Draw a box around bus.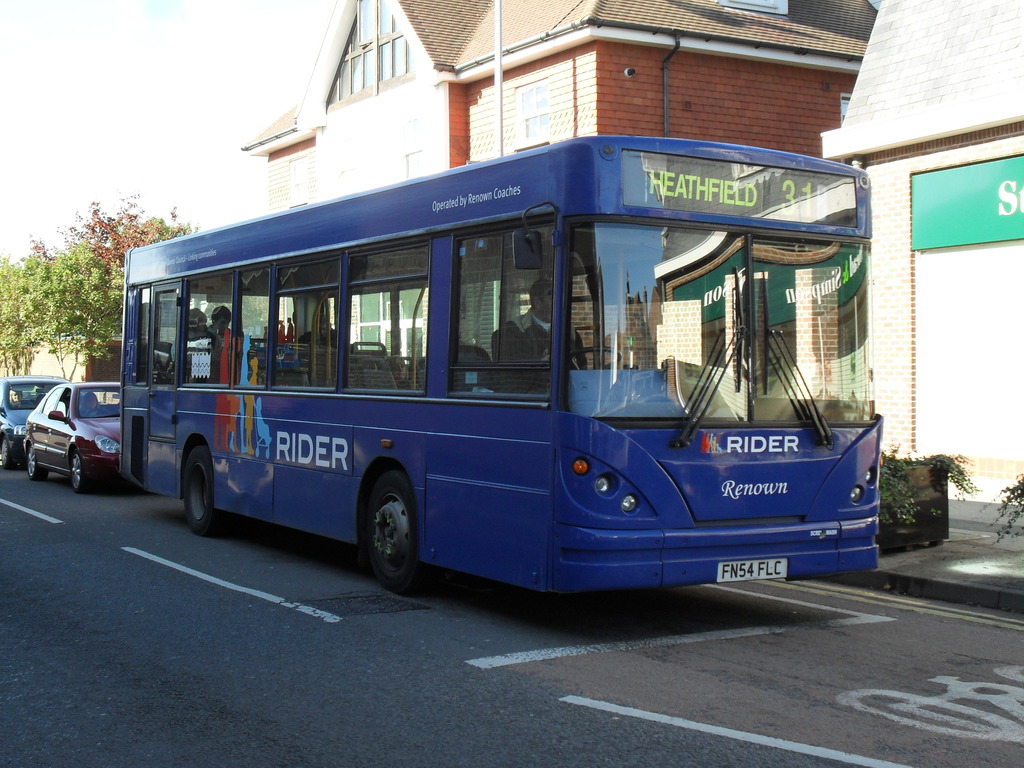
detection(113, 132, 883, 593).
